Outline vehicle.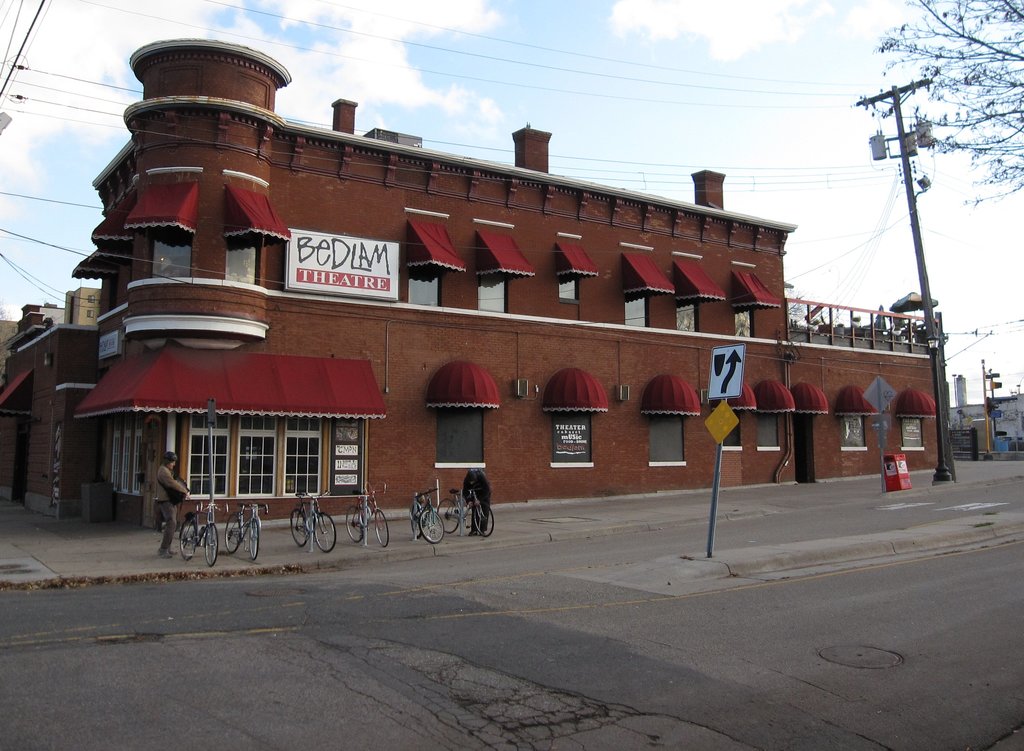
Outline: x1=223, y1=499, x2=268, y2=558.
